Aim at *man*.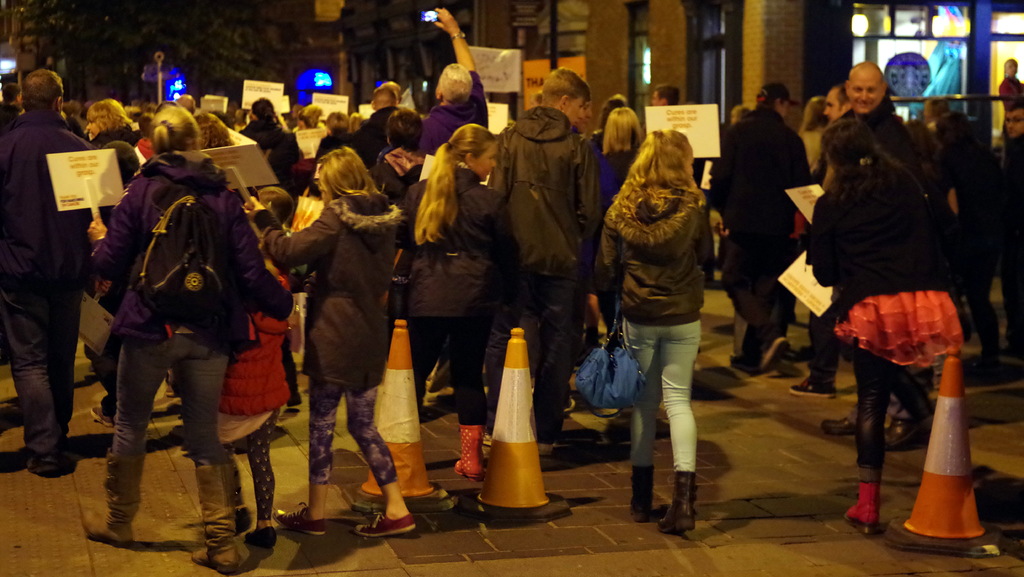
Aimed at l=351, t=85, r=400, b=166.
